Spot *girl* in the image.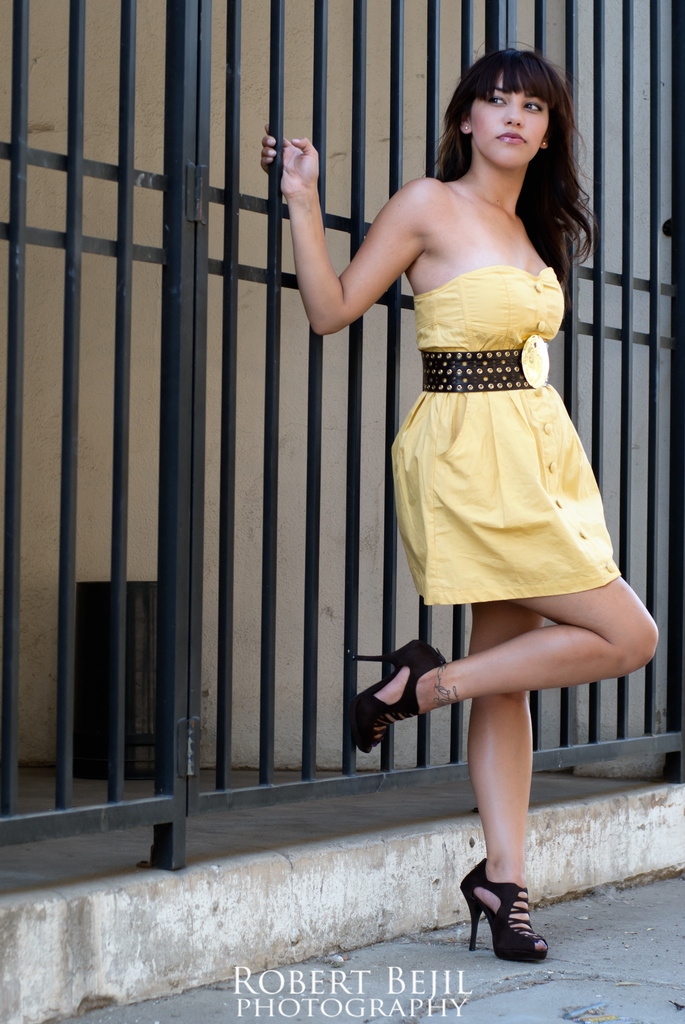
*girl* found at (left=261, top=41, right=663, bottom=961).
